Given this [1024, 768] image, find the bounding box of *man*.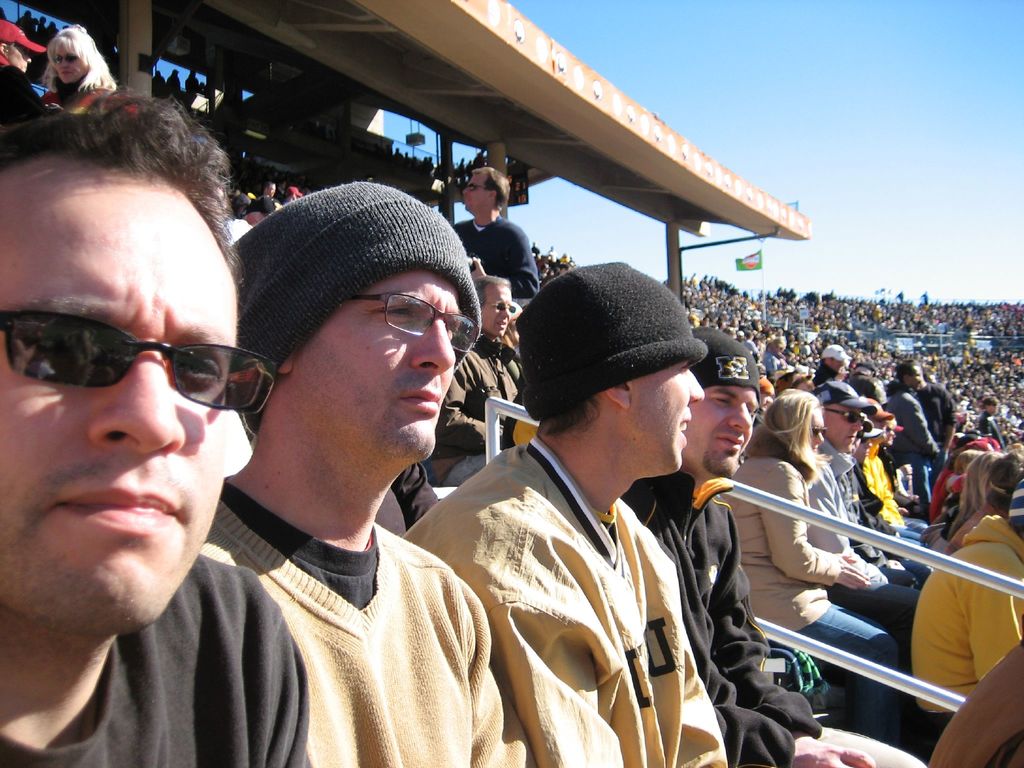
423:267:525:484.
